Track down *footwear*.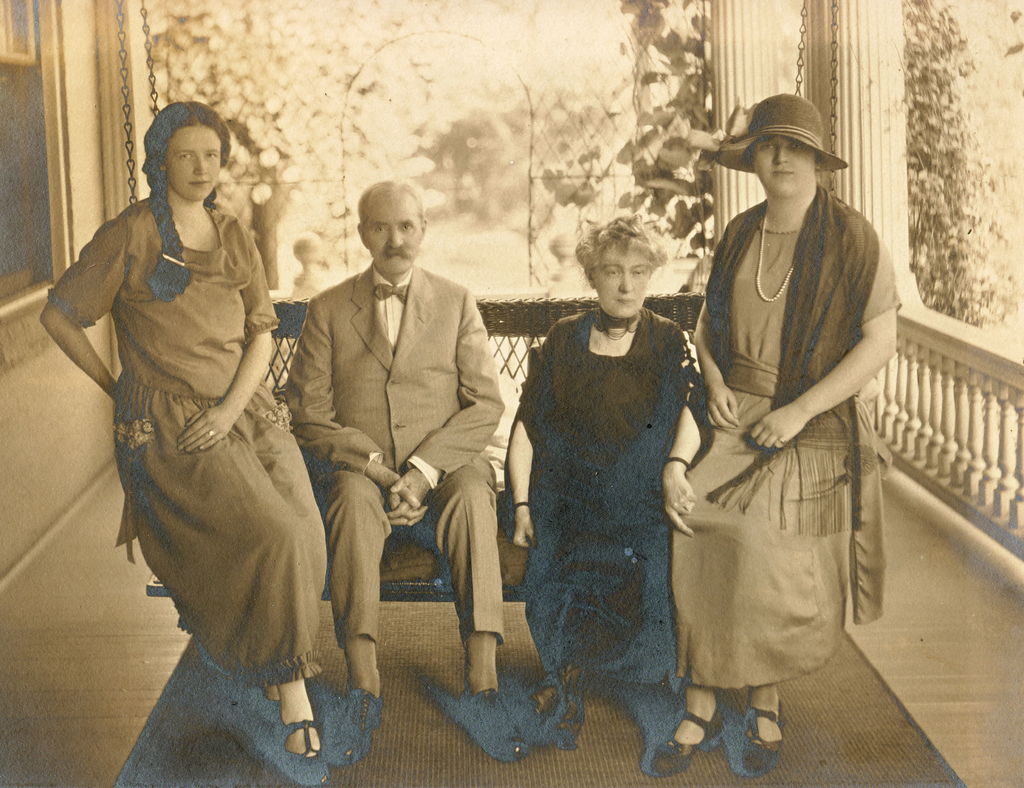
Tracked to locate(650, 711, 735, 770).
